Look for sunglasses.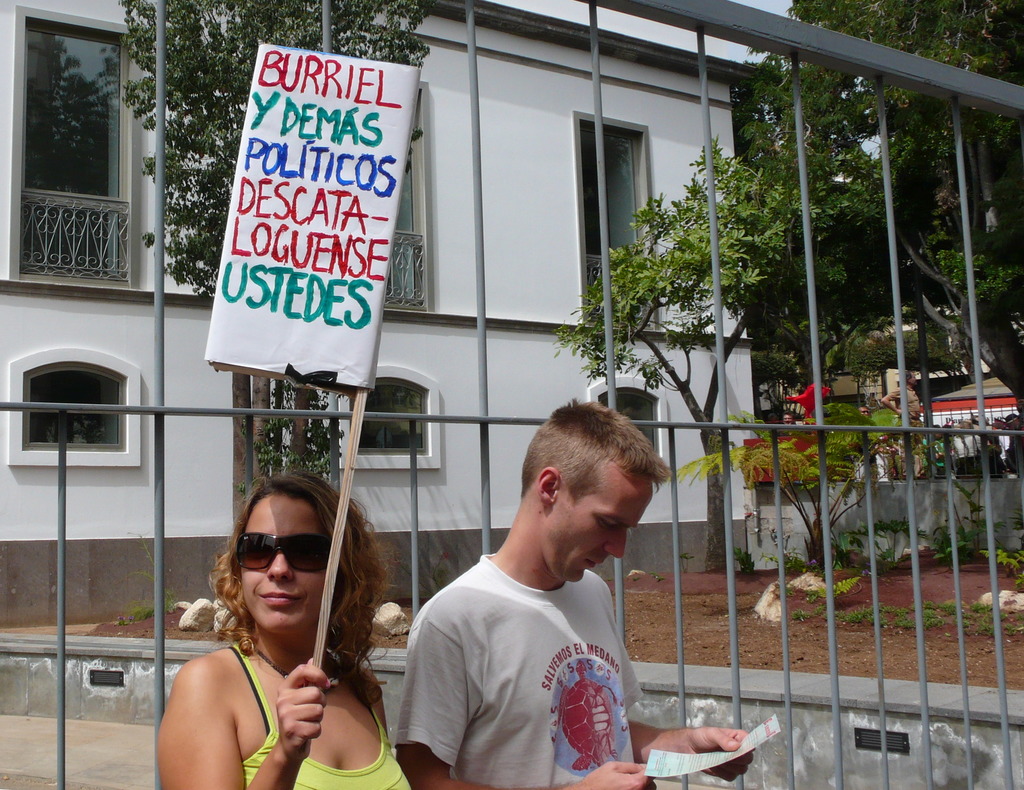
Found: l=234, t=528, r=336, b=570.
